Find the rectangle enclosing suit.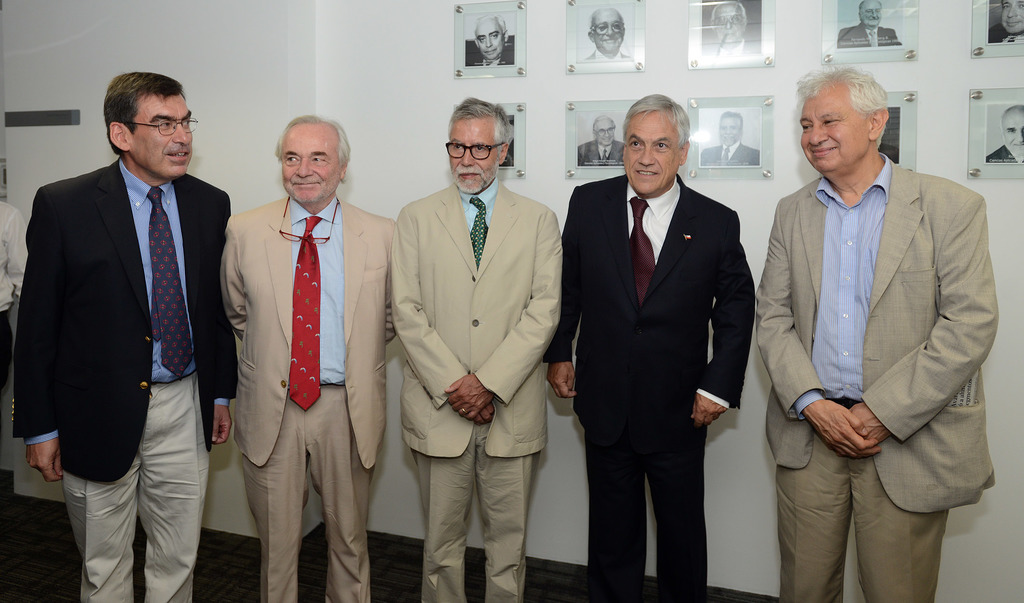
<region>395, 181, 565, 602</region>.
